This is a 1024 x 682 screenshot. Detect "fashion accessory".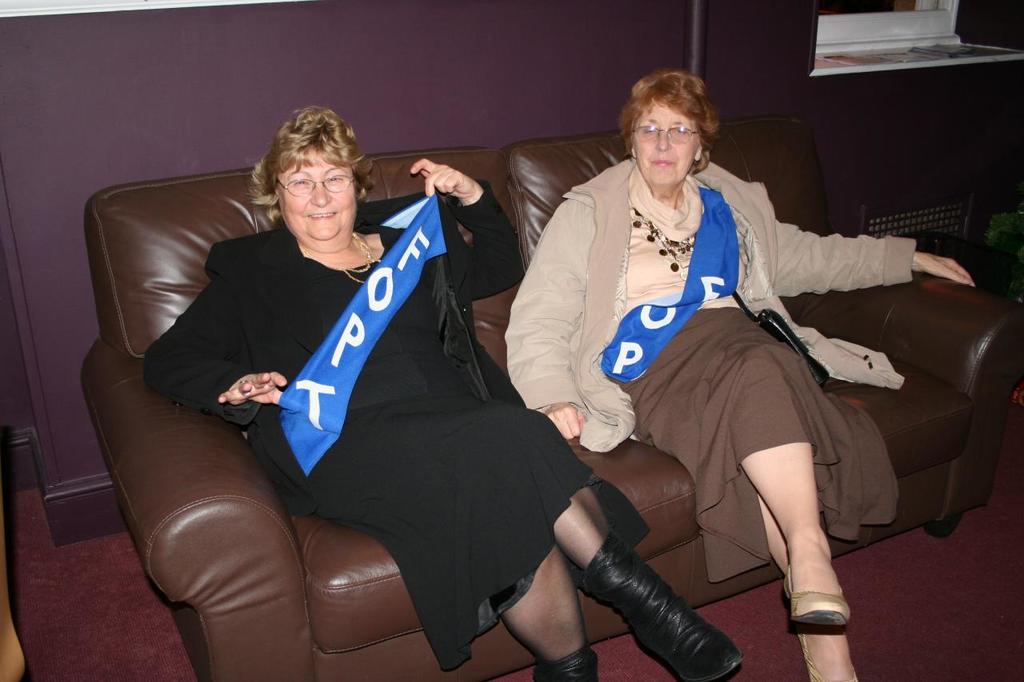
(342, 226, 383, 287).
